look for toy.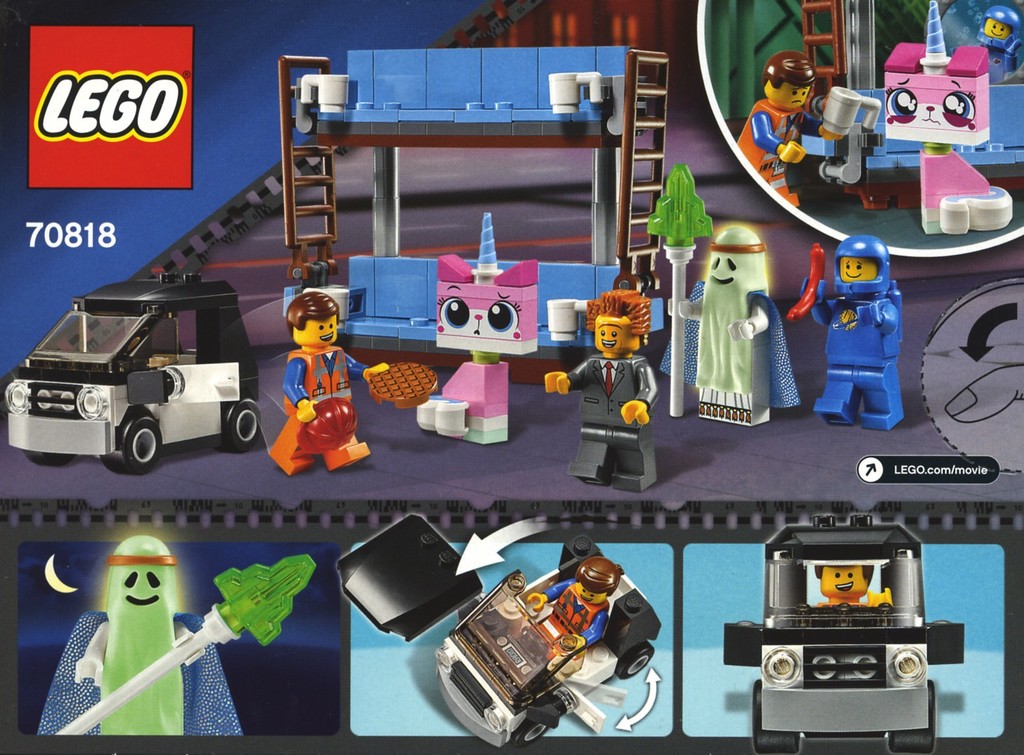
Found: 789,0,886,179.
